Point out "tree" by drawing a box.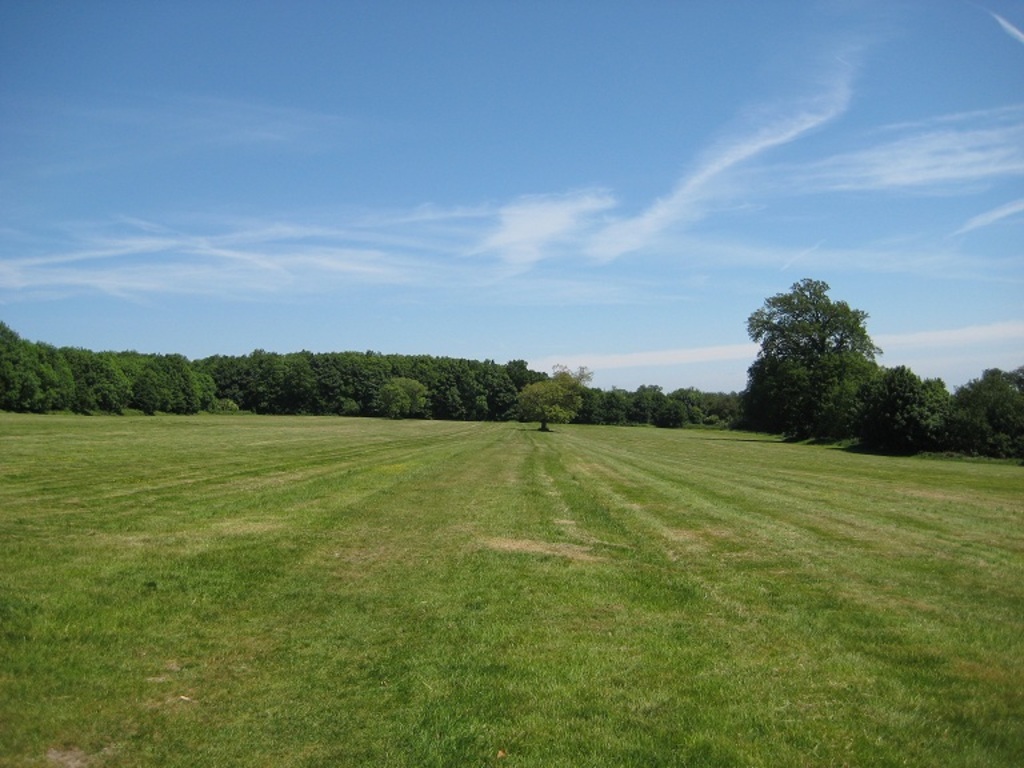
743 268 877 439.
